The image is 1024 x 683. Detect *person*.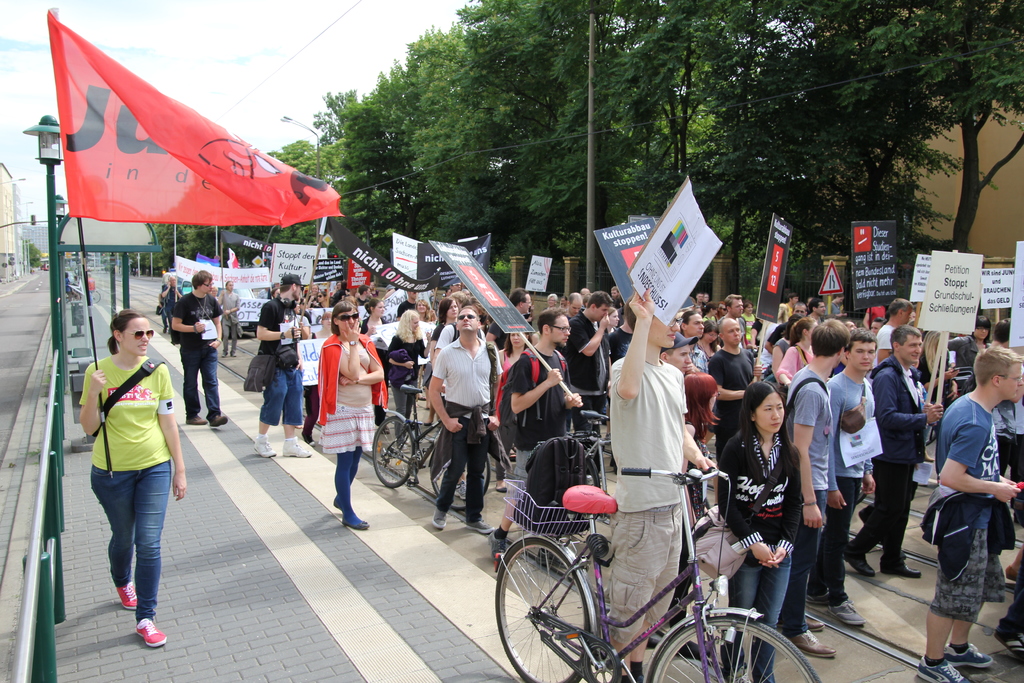
Detection: bbox=[75, 310, 191, 646].
